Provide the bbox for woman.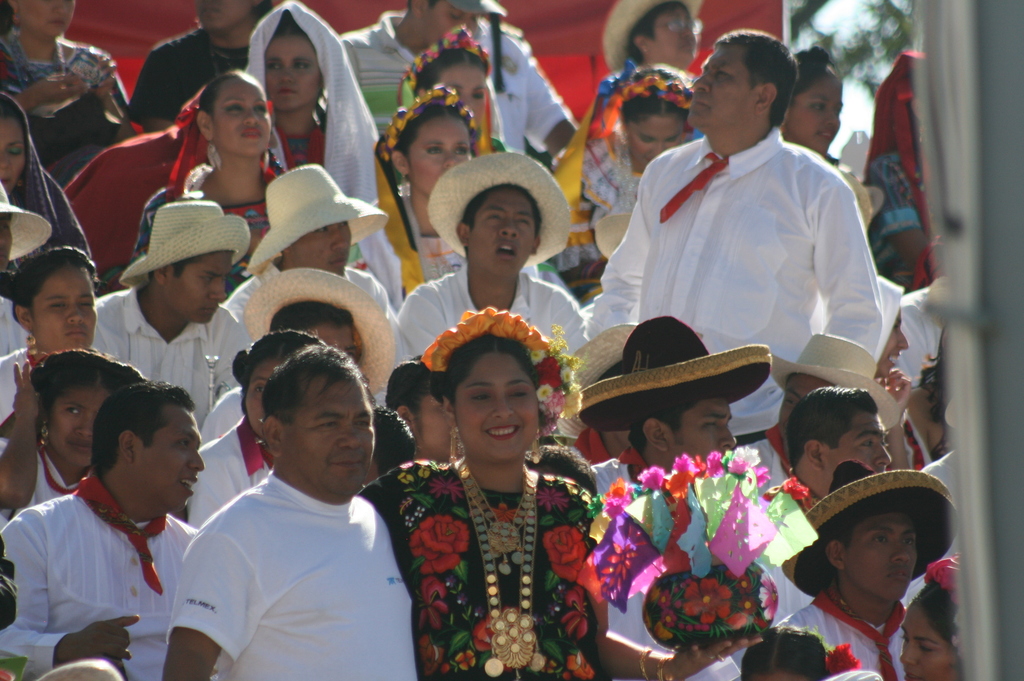
<region>0, 0, 139, 190</region>.
